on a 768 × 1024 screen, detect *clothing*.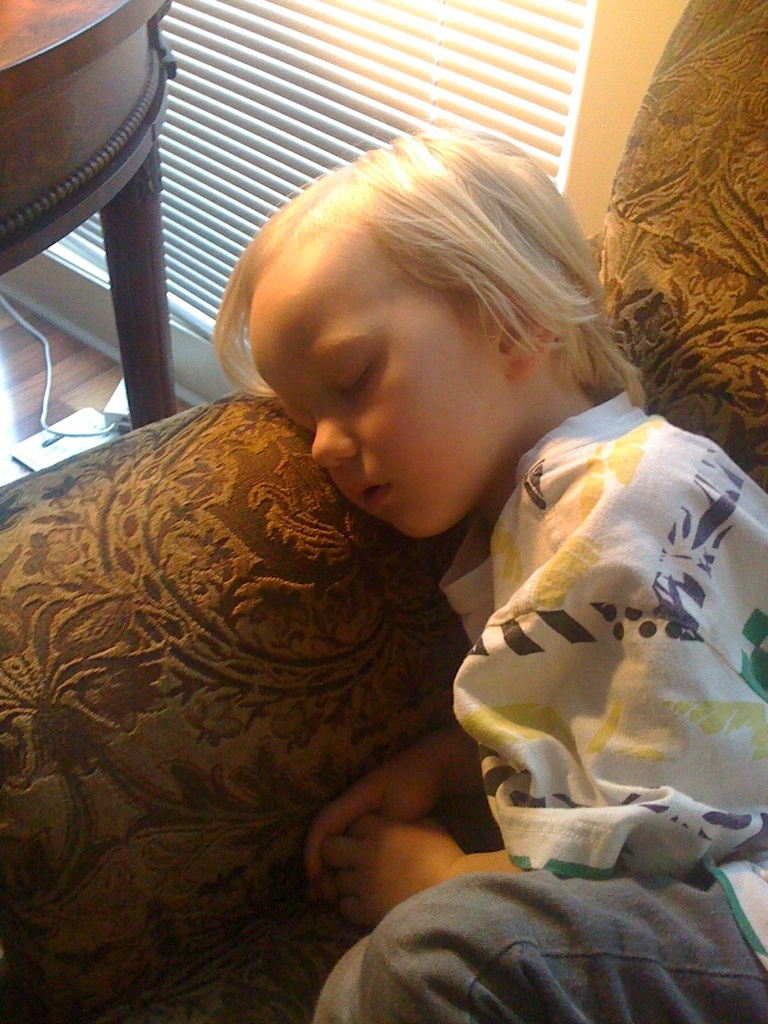
Rect(287, 361, 767, 1023).
